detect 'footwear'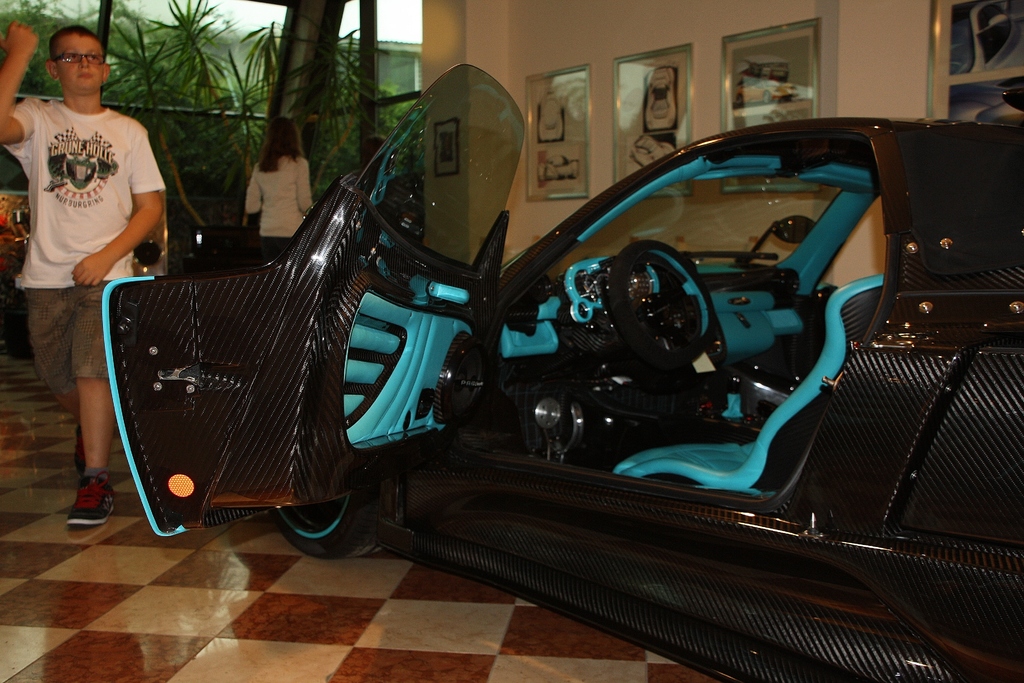
72,420,93,479
